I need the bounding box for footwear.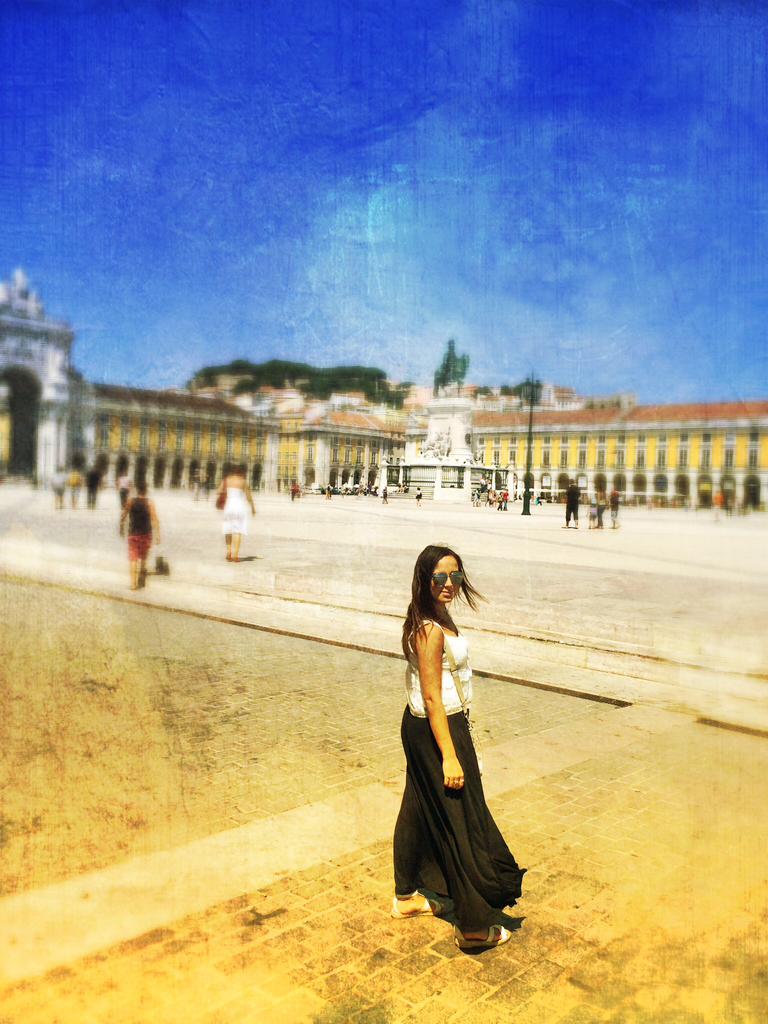
Here it is: locate(392, 897, 451, 918).
